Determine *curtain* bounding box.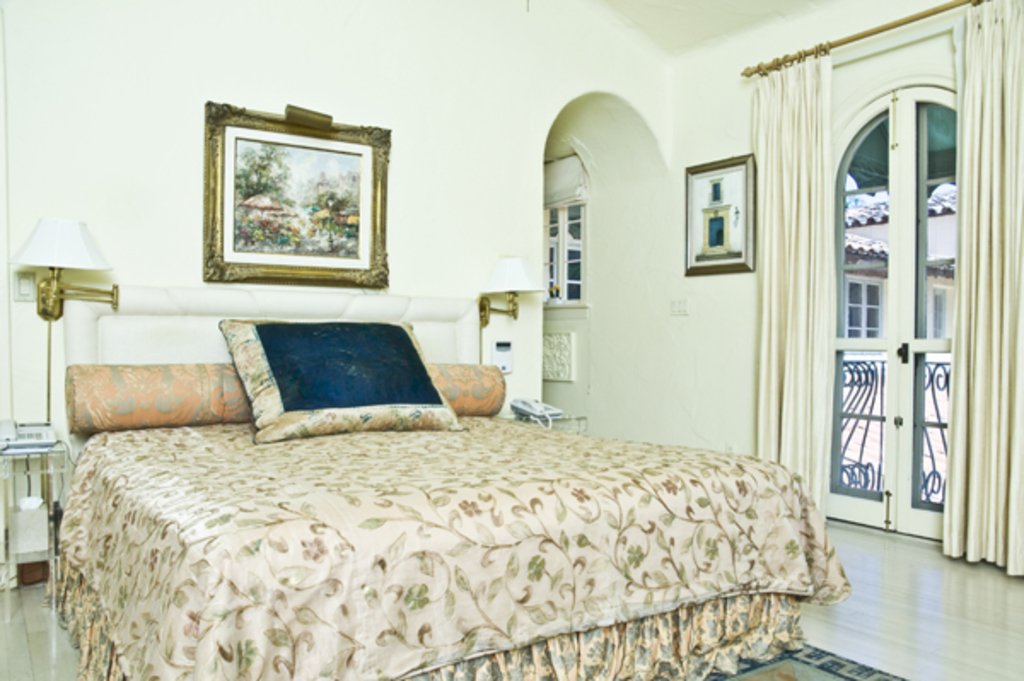
Determined: box(942, 0, 1022, 579).
